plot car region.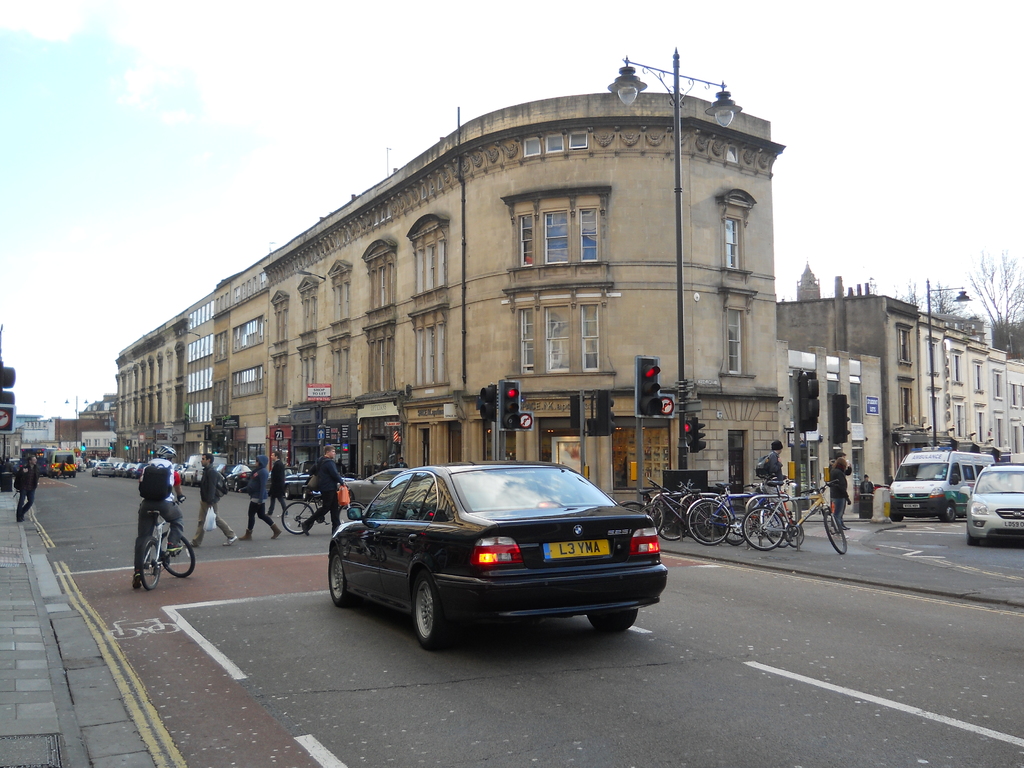
Plotted at (330,461,673,652).
